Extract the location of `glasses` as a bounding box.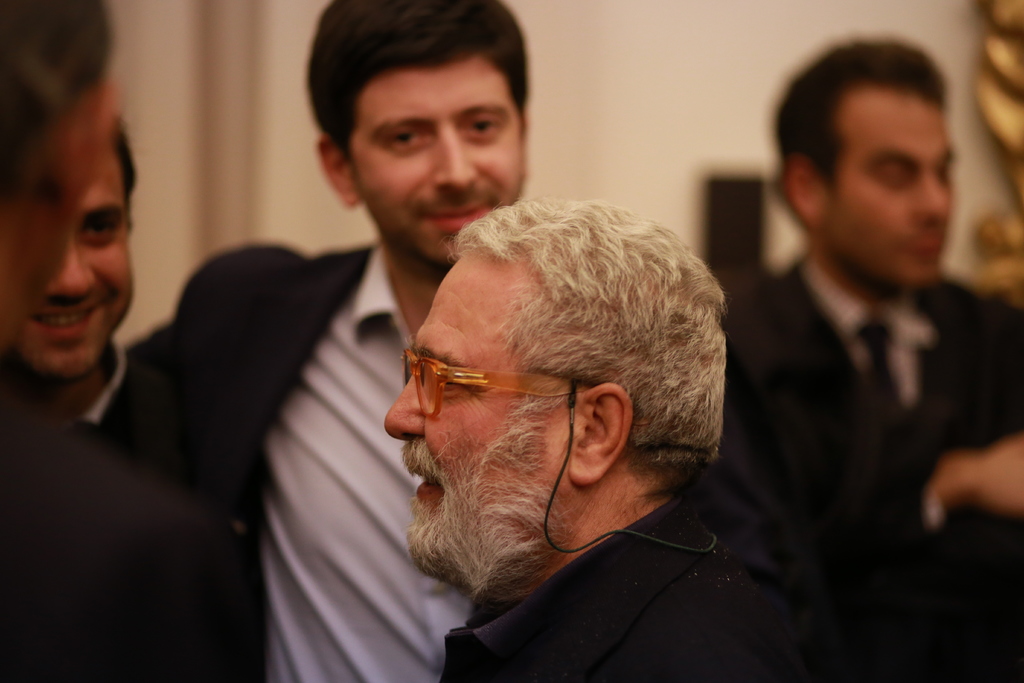
bbox=[402, 353, 712, 552].
